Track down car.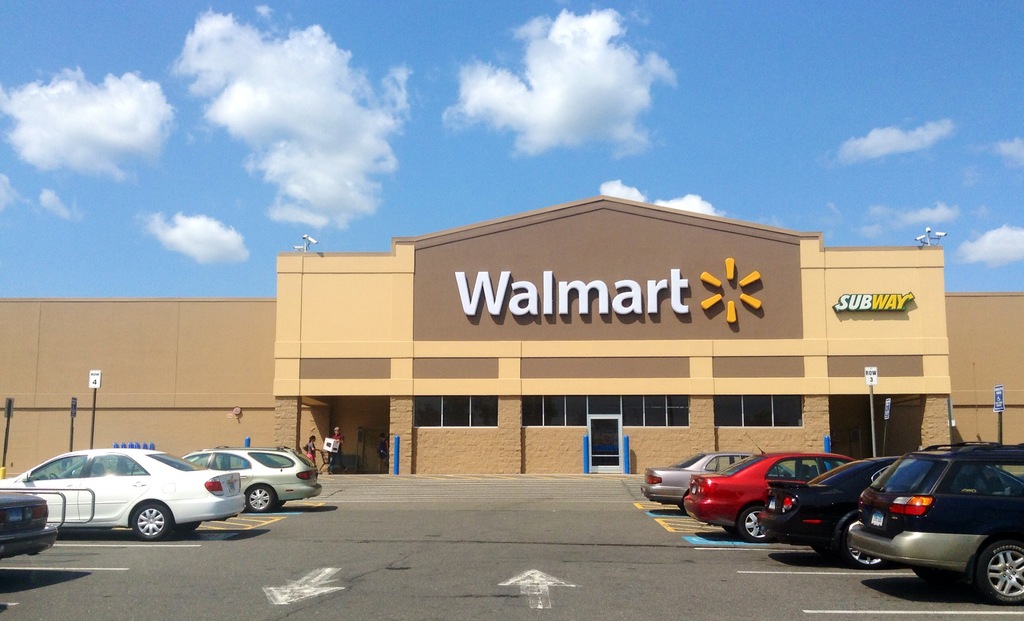
Tracked to 685 451 868 536.
